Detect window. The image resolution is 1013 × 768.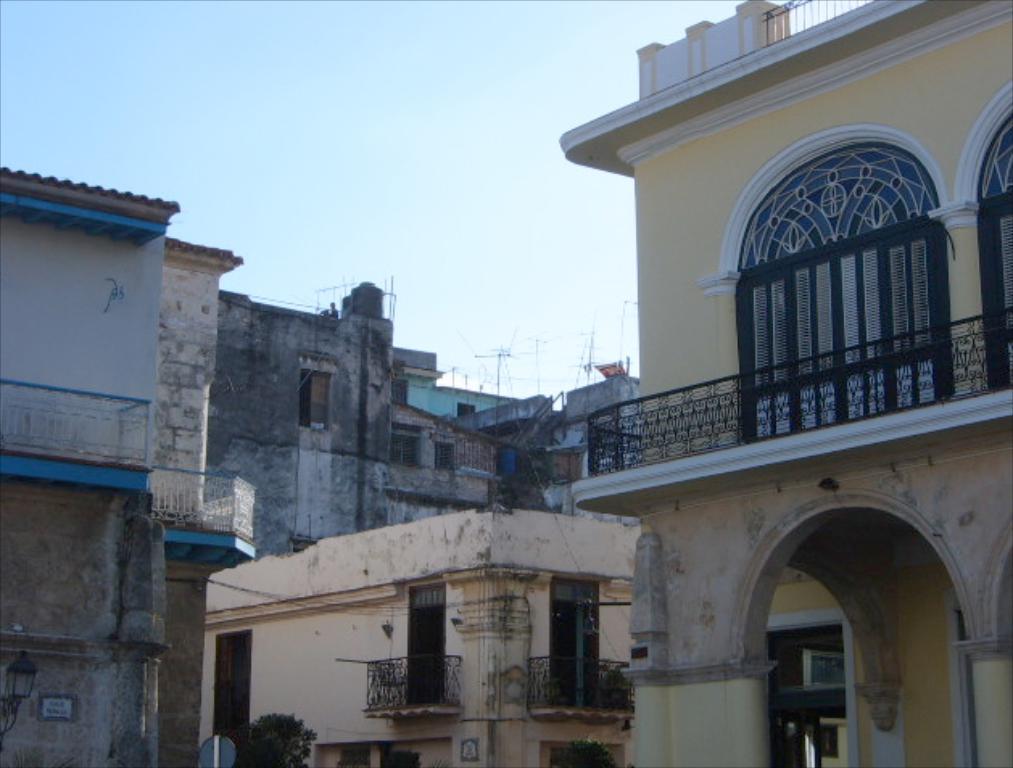
<box>290,346,337,435</box>.
